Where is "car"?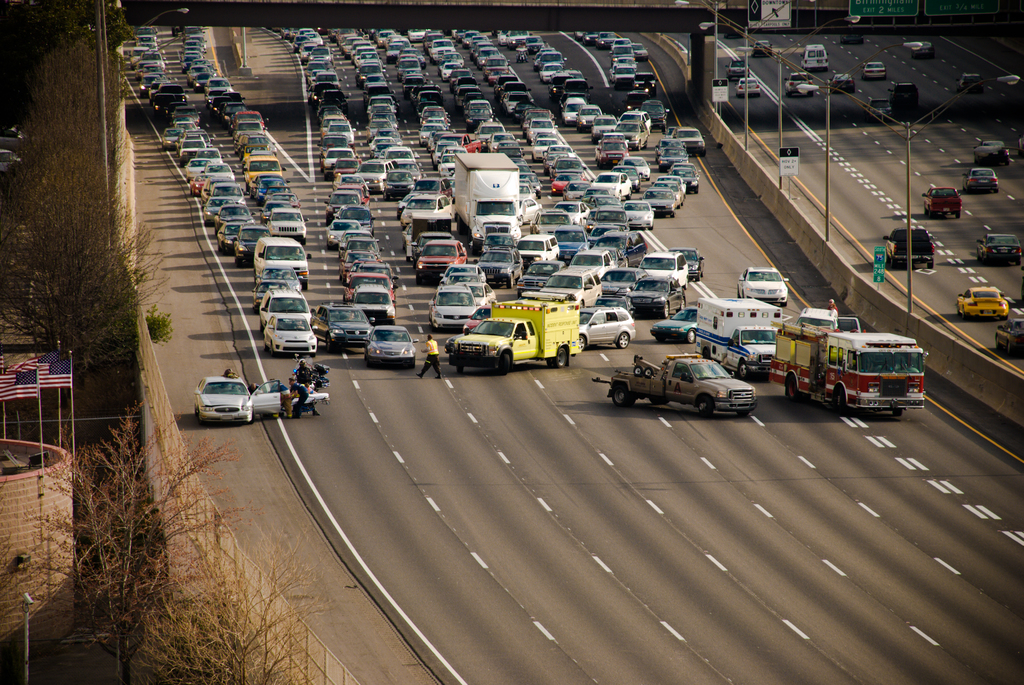
953,292,1011,318.
